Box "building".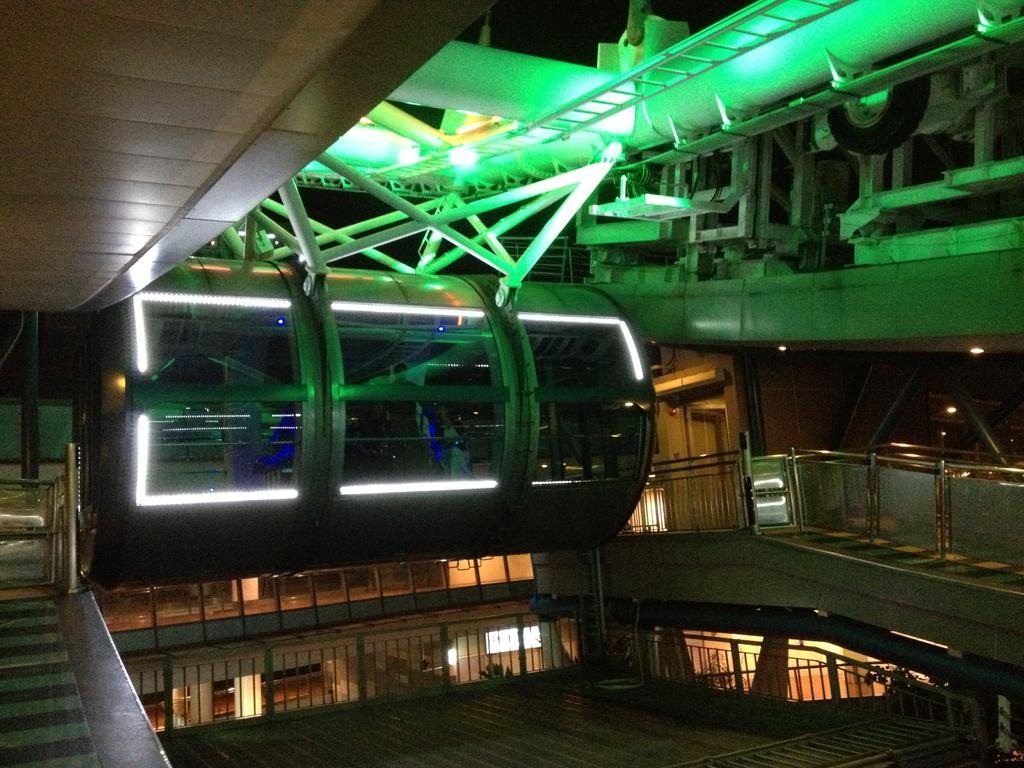
{"x1": 0, "y1": 0, "x2": 1023, "y2": 767}.
